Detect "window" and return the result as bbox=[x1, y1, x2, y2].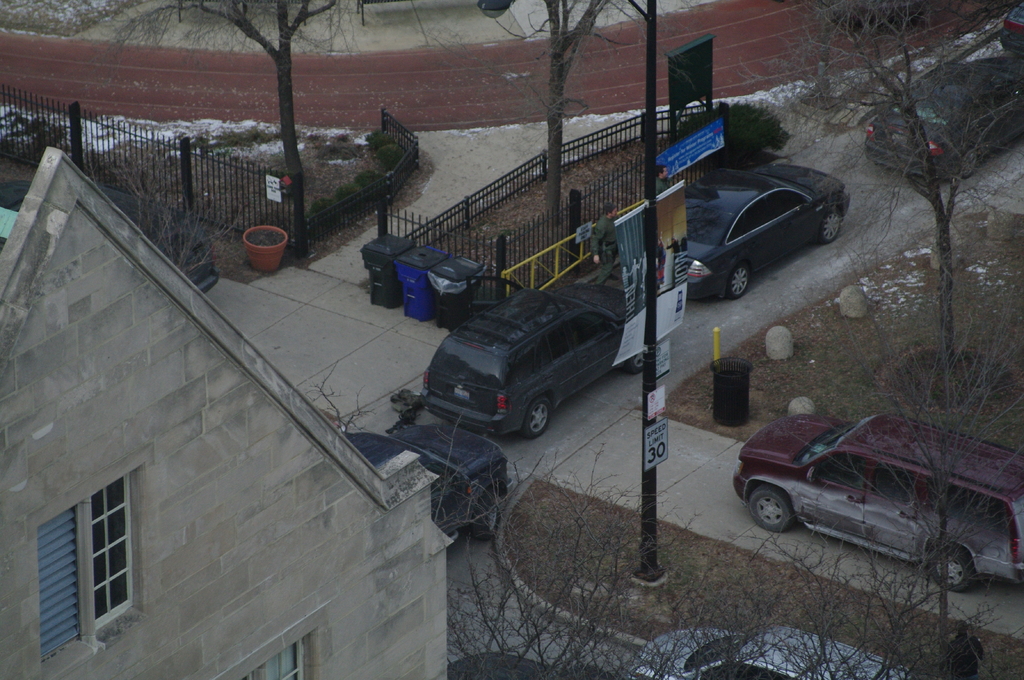
bbox=[32, 459, 141, 642].
